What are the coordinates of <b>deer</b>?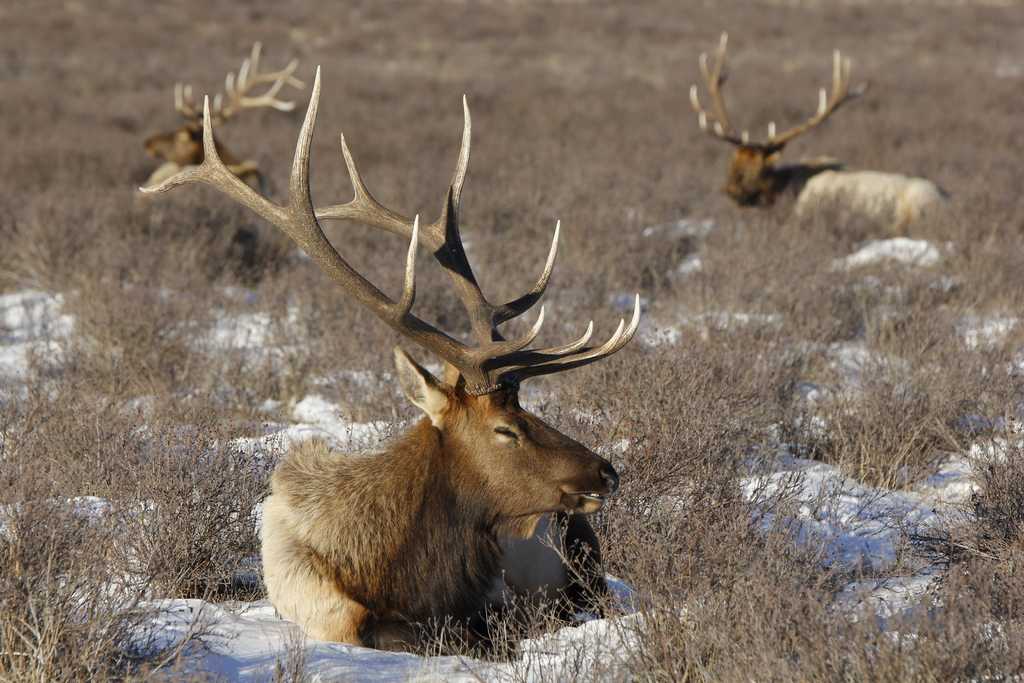
detection(688, 29, 948, 238).
